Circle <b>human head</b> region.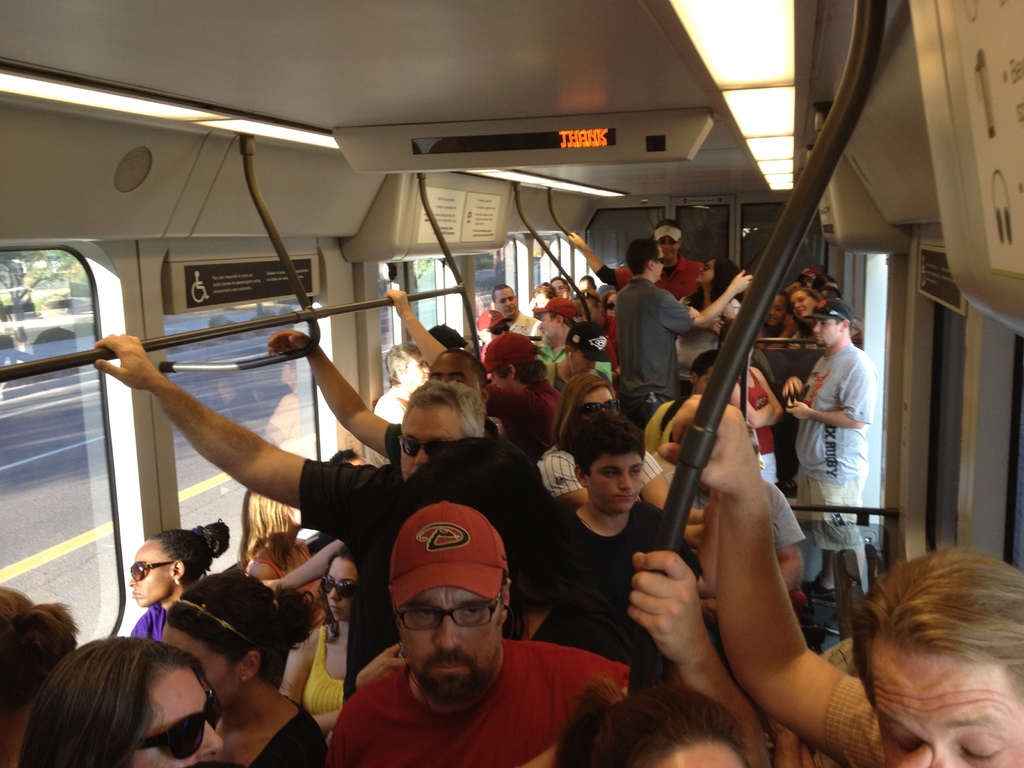
Region: bbox=(474, 326, 546, 401).
